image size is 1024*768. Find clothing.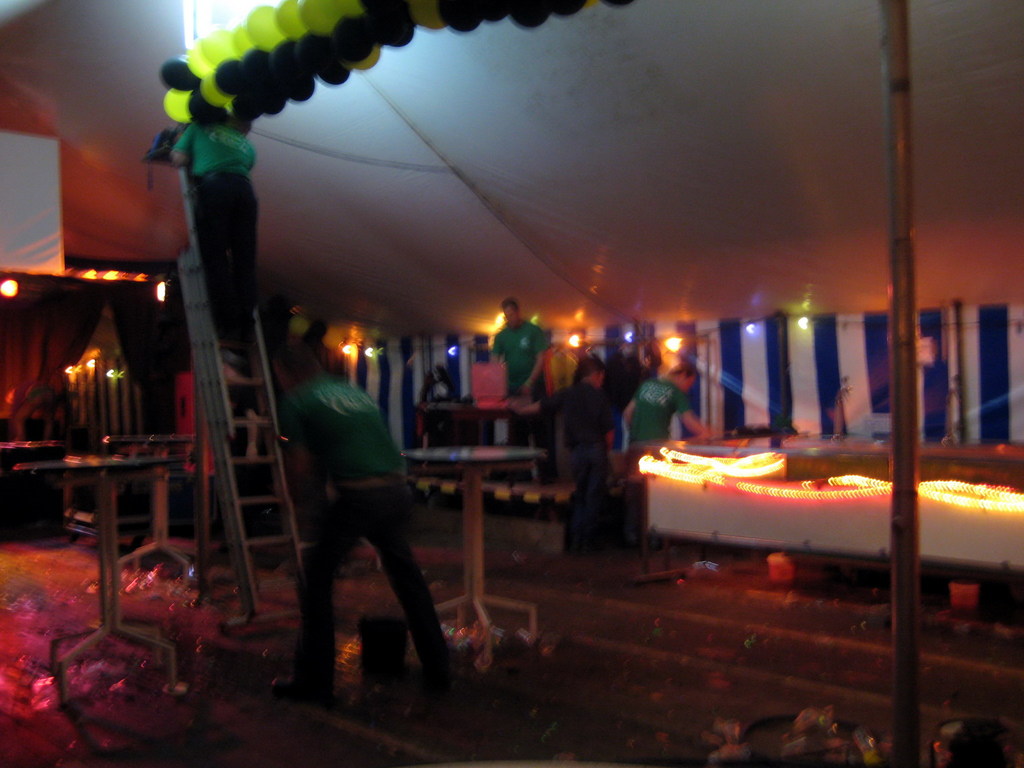
rect(636, 371, 695, 453).
